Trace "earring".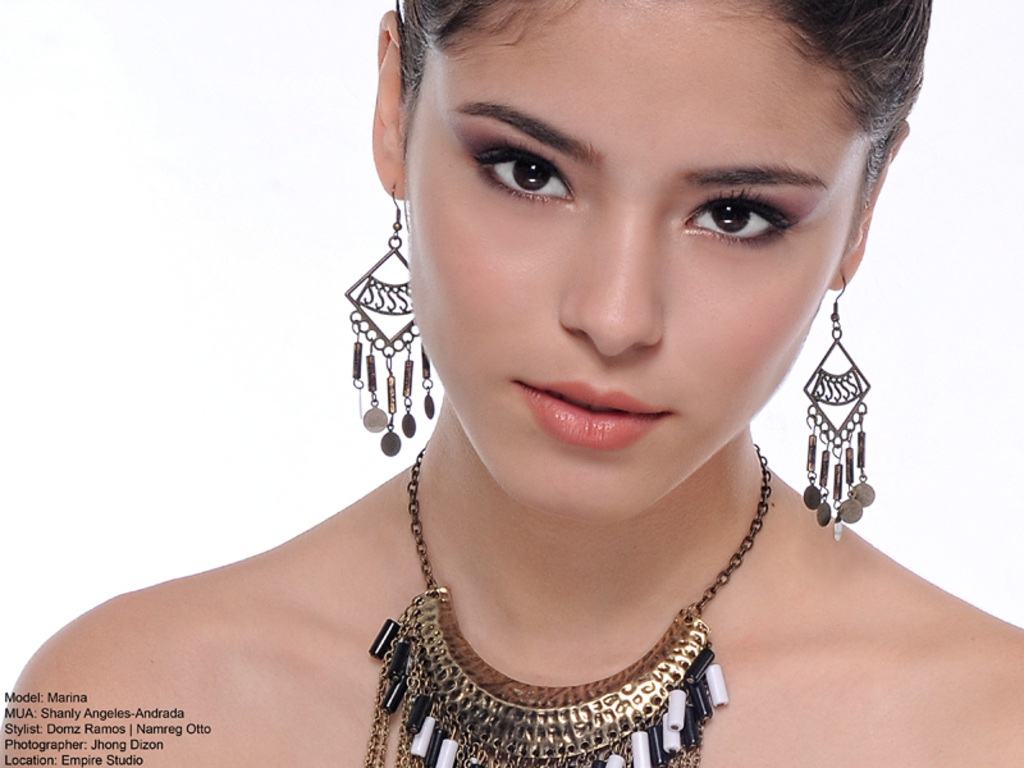
Traced to {"left": 799, "top": 270, "right": 874, "bottom": 543}.
